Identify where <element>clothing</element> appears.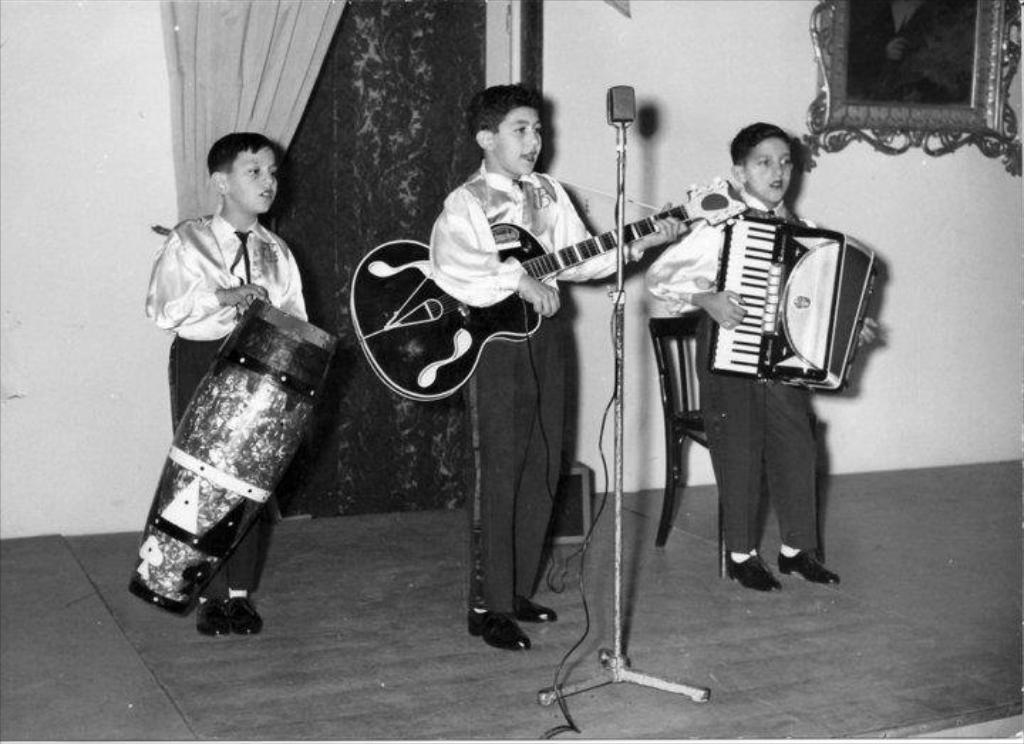
Appears at 144 205 309 605.
